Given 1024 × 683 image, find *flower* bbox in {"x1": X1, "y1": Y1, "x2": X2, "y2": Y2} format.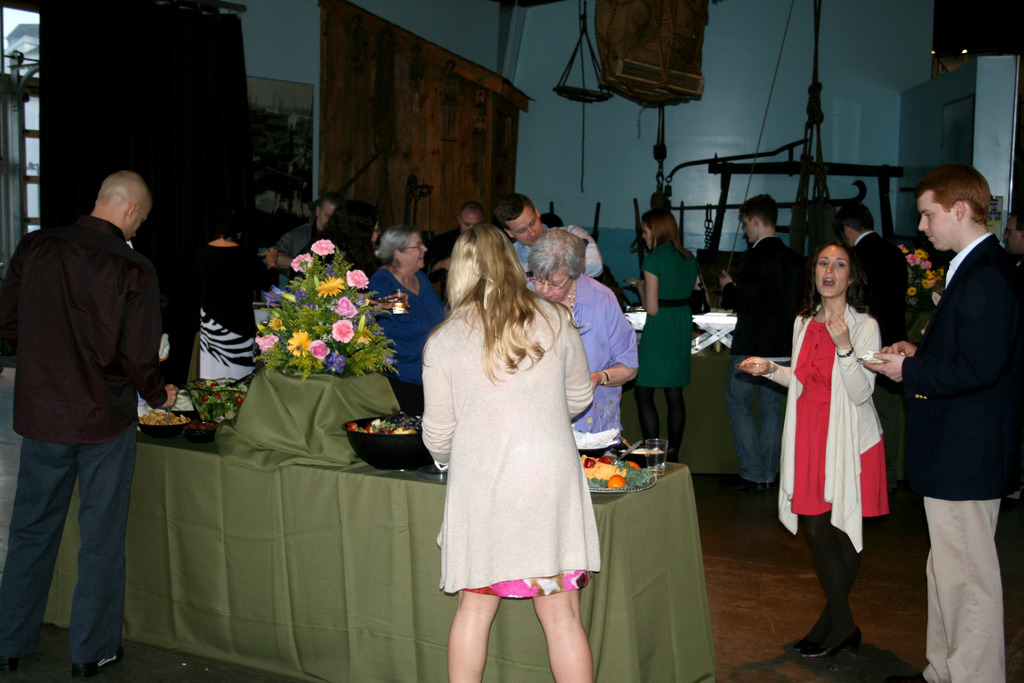
{"x1": 316, "y1": 240, "x2": 332, "y2": 252}.
